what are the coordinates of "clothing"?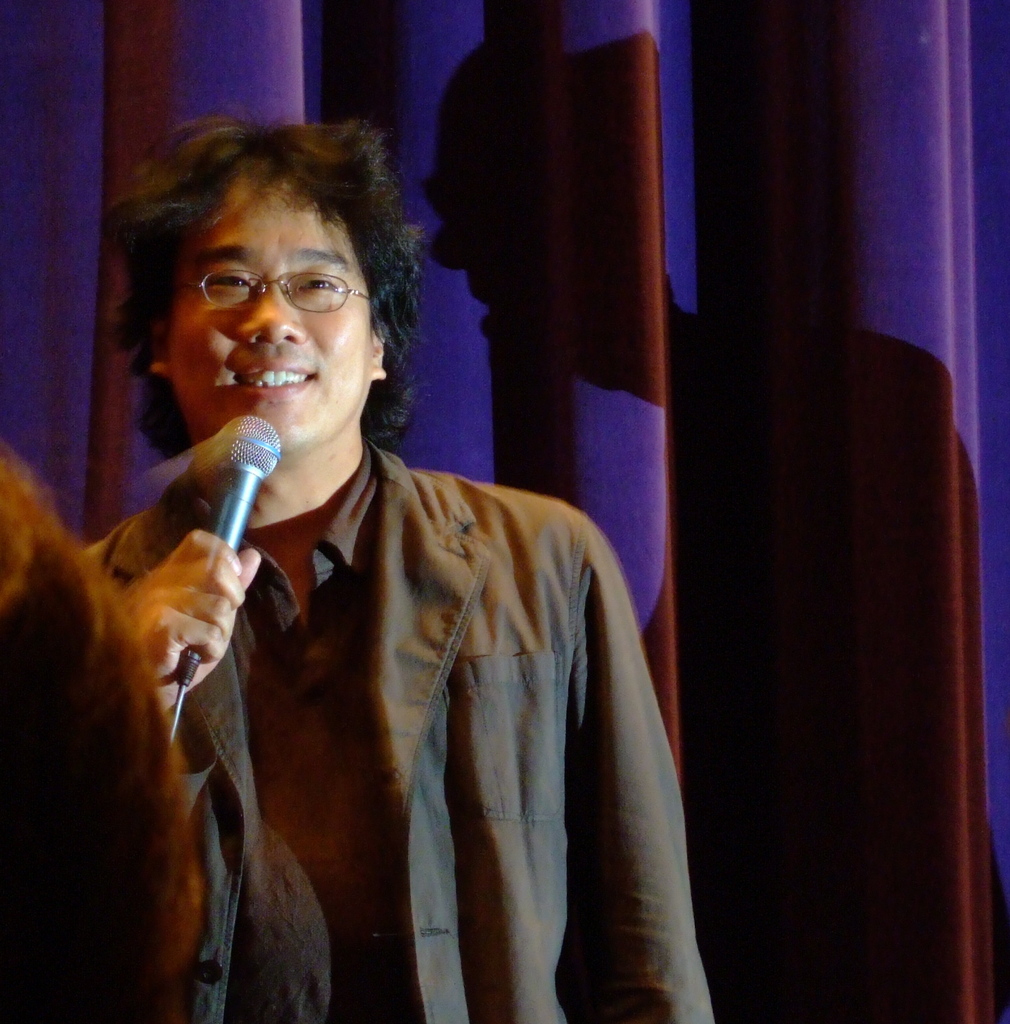
left=62, top=428, right=710, bottom=1022.
